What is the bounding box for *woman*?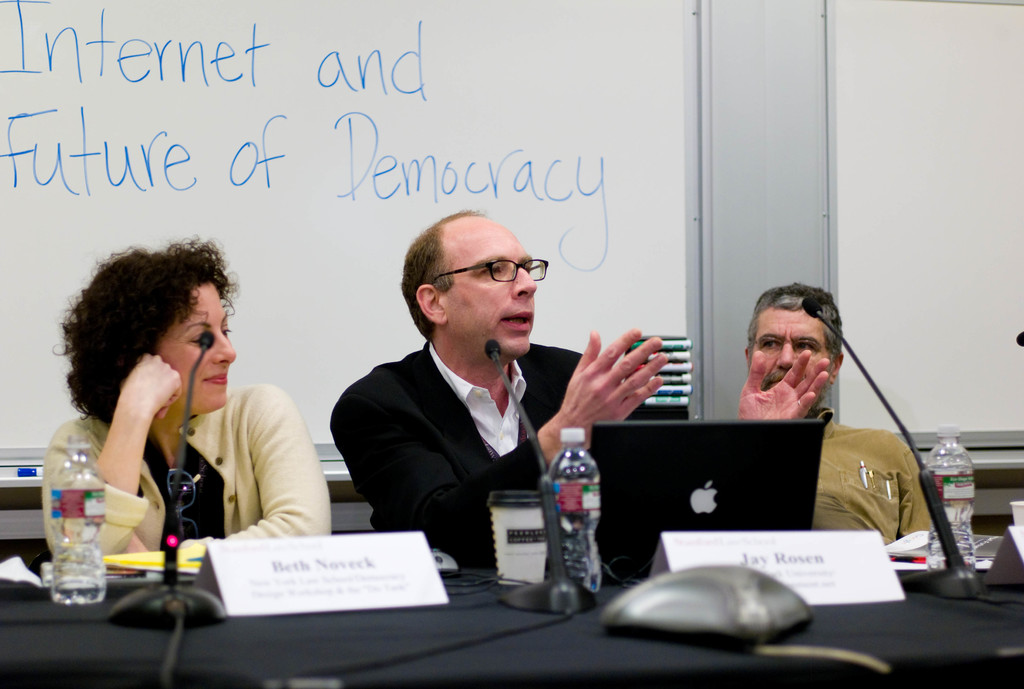
[x1=29, y1=245, x2=323, y2=581].
